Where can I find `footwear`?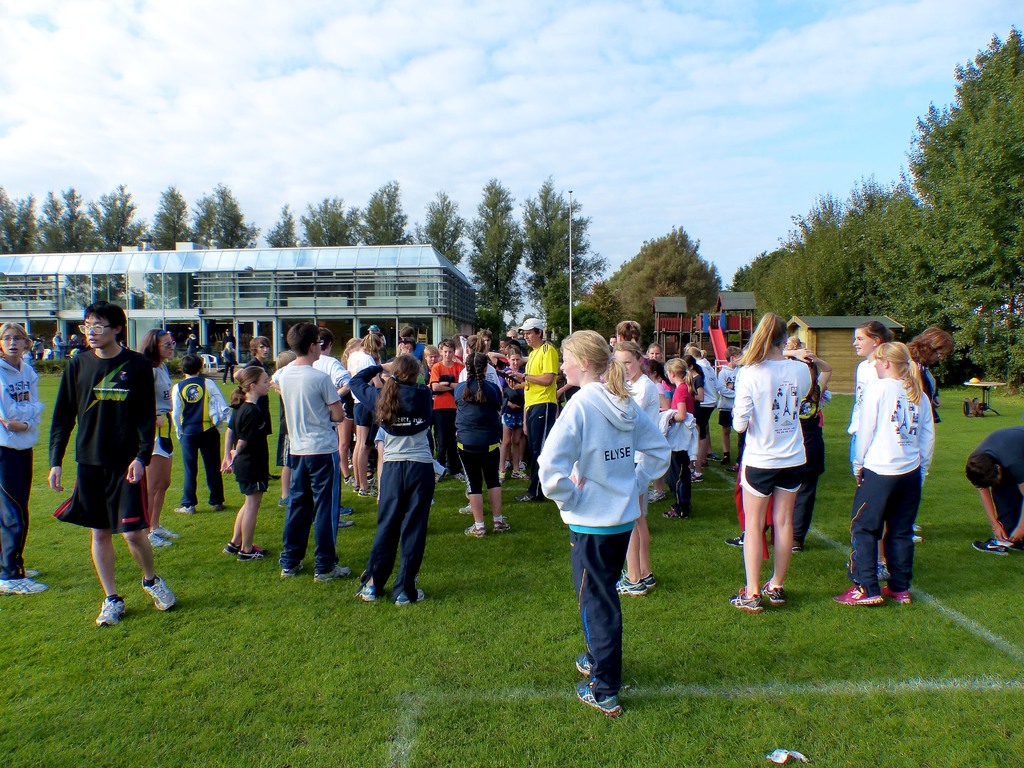
You can find it at l=648, t=483, r=666, b=508.
